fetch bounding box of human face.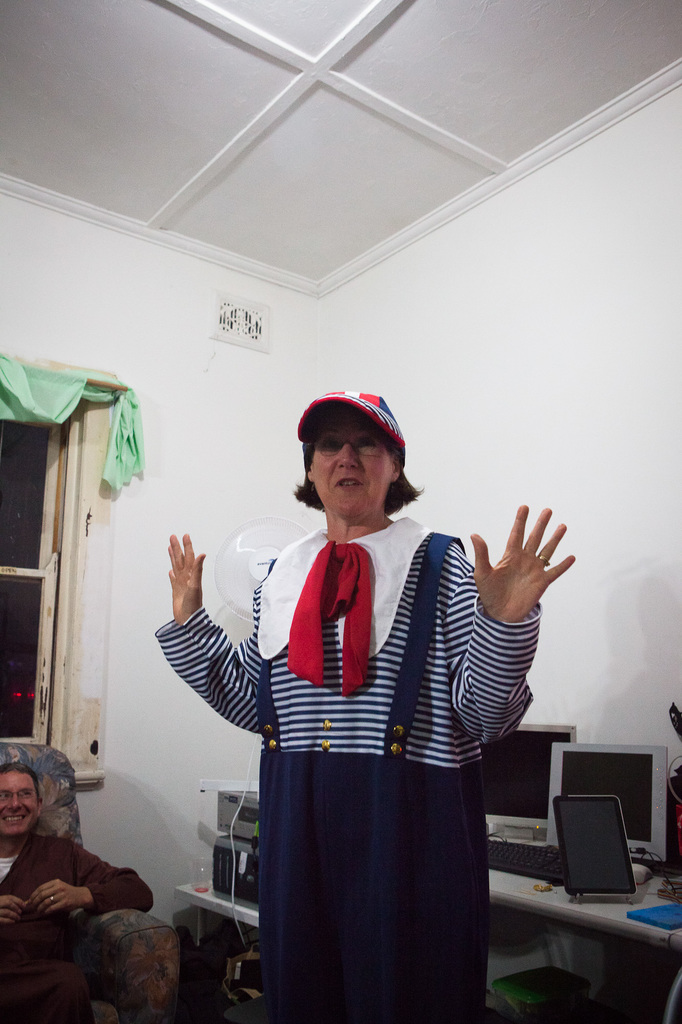
Bbox: [x1=312, y1=410, x2=393, y2=512].
